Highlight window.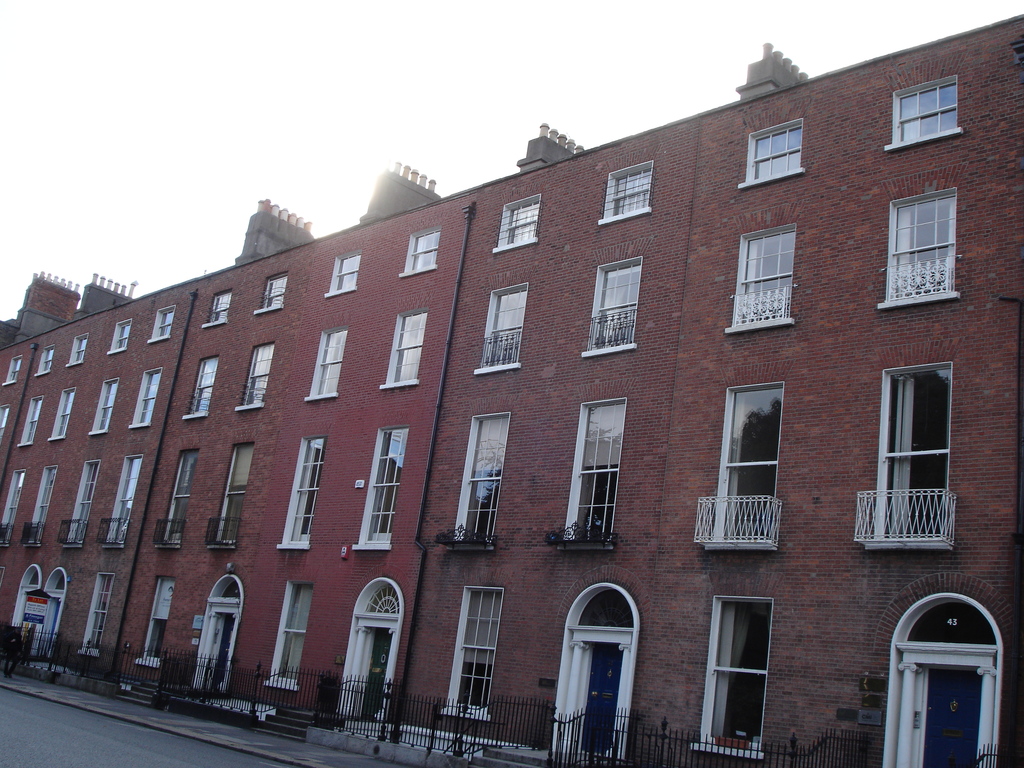
Highlighted region: <bbox>134, 579, 177, 664</bbox>.
